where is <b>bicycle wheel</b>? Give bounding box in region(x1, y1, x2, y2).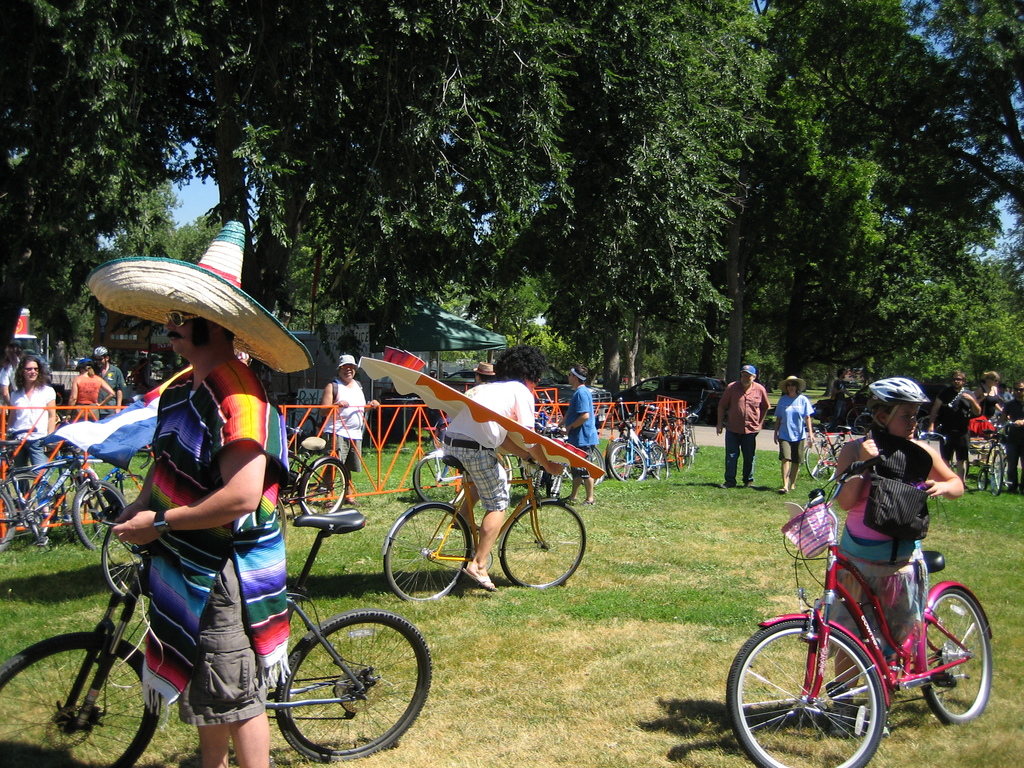
region(754, 620, 908, 755).
